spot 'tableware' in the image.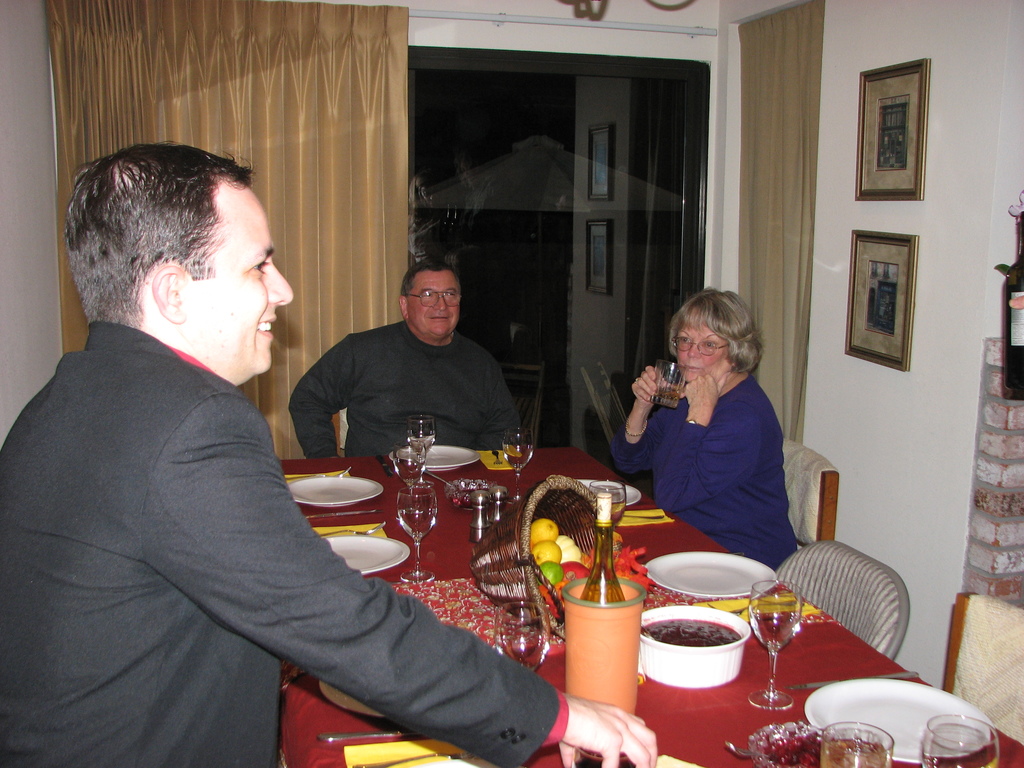
'tableware' found at <box>591,479,634,531</box>.
